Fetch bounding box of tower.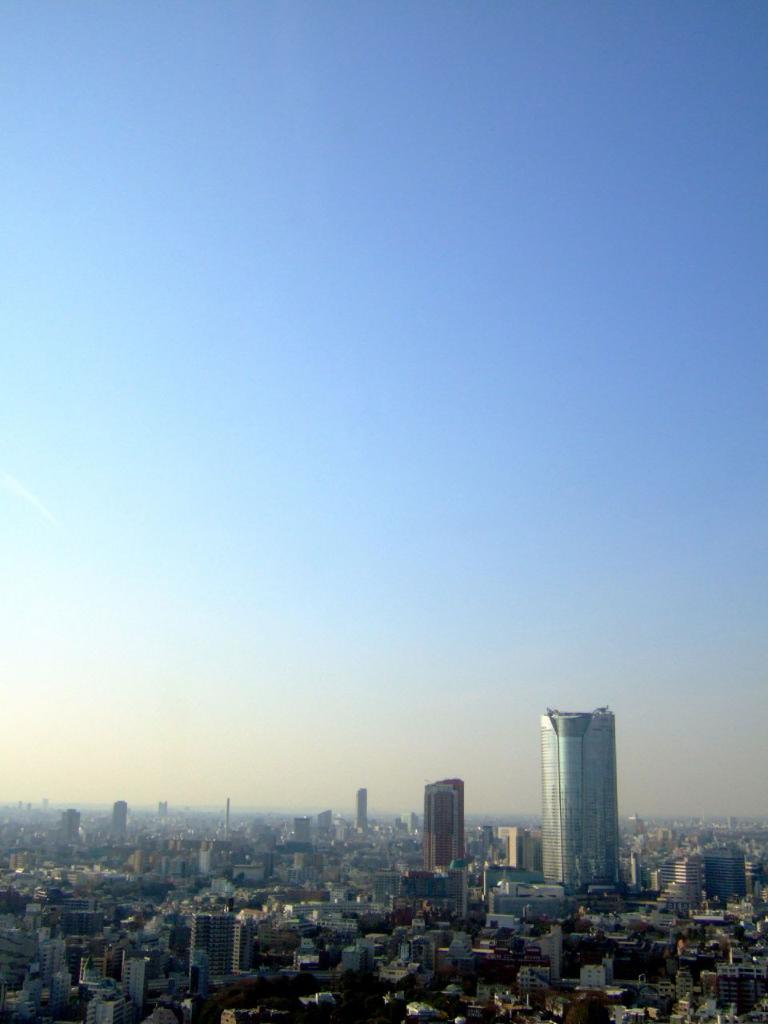
Bbox: <bbox>424, 778, 470, 871</bbox>.
